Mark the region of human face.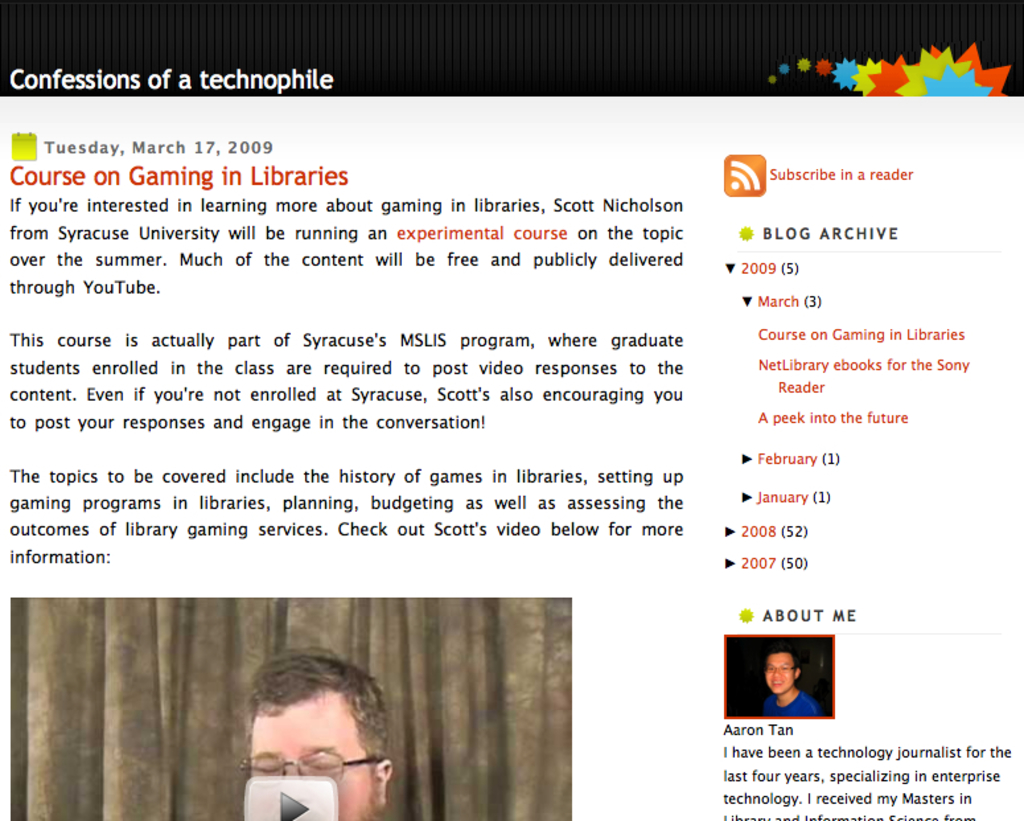
Region: [254, 689, 373, 820].
